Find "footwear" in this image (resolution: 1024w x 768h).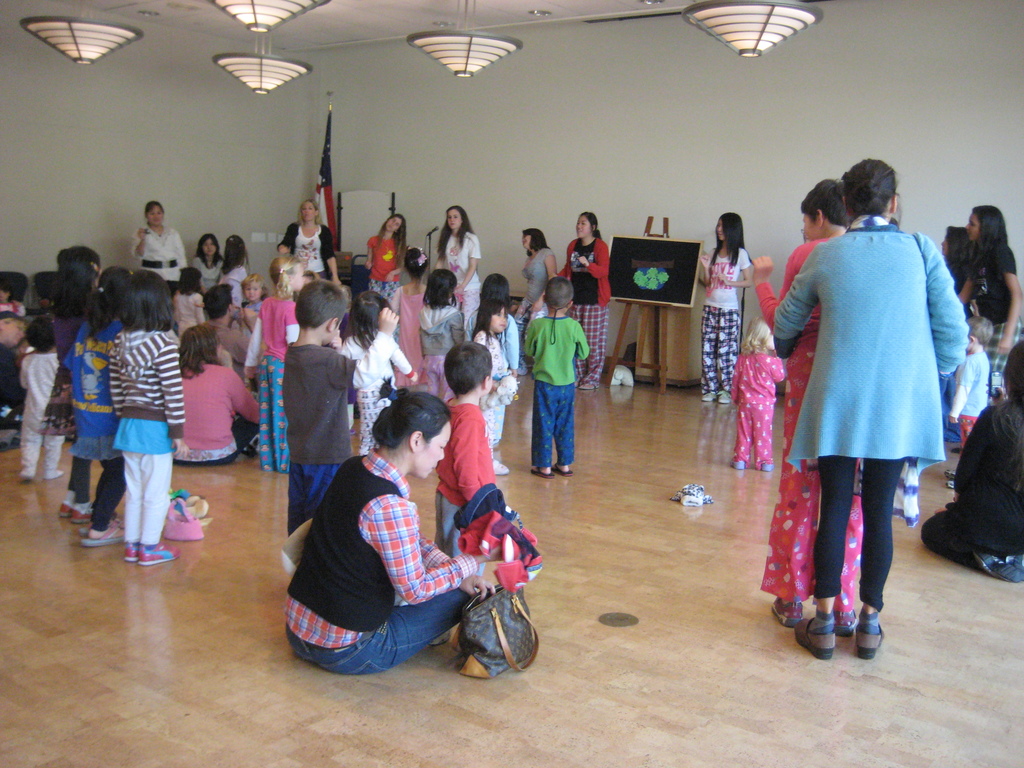
{"left": 732, "top": 457, "right": 748, "bottom": 467}.
